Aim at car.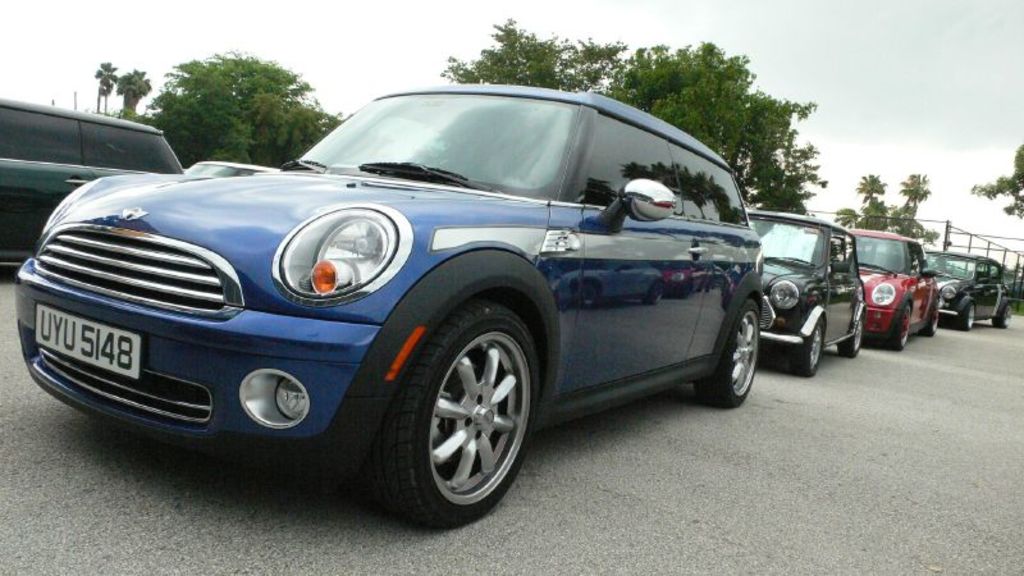
Aimed at select_region(12, 82, 818, 511).
